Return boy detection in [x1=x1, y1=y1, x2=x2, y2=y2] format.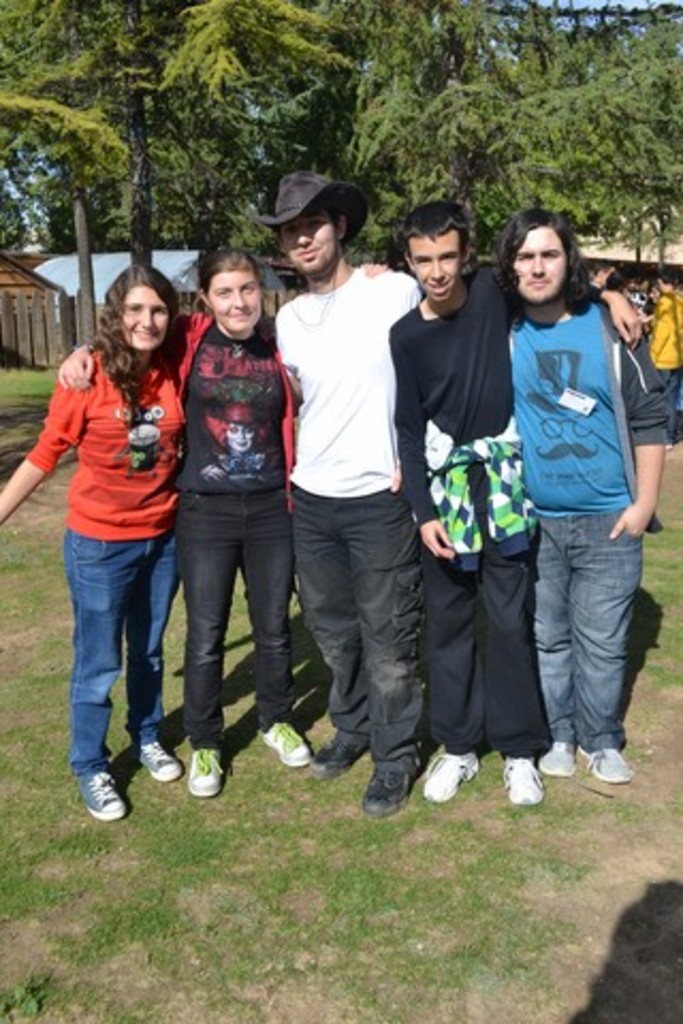
[x1=263, y1=169, x2=455, y2=817].
